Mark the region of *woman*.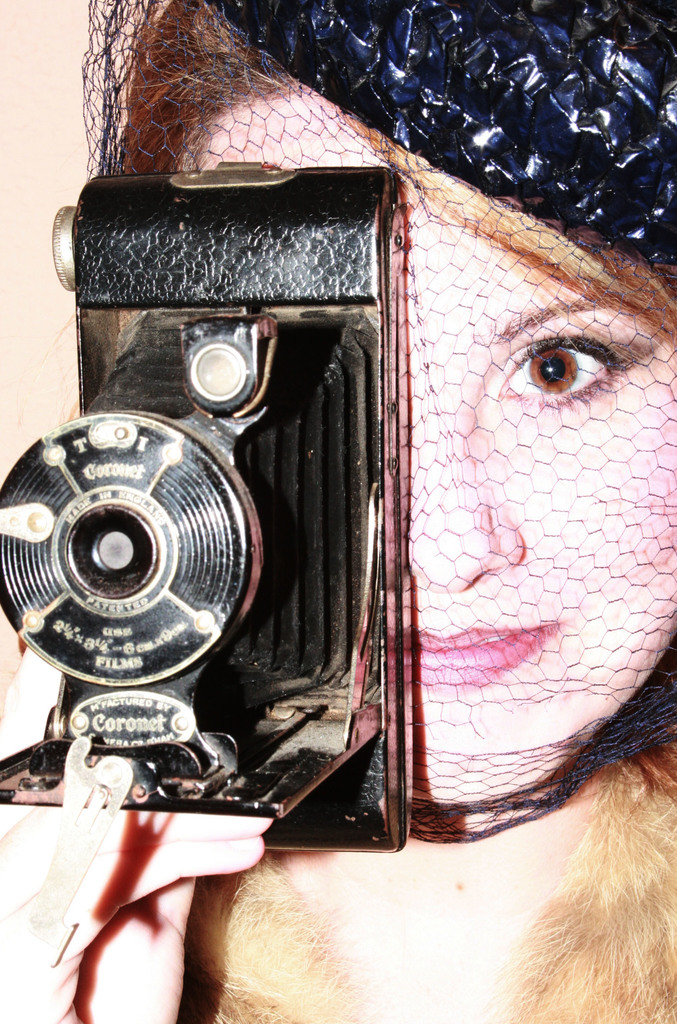
Region: (left=0, top=0, right=676, bottom=1023).
